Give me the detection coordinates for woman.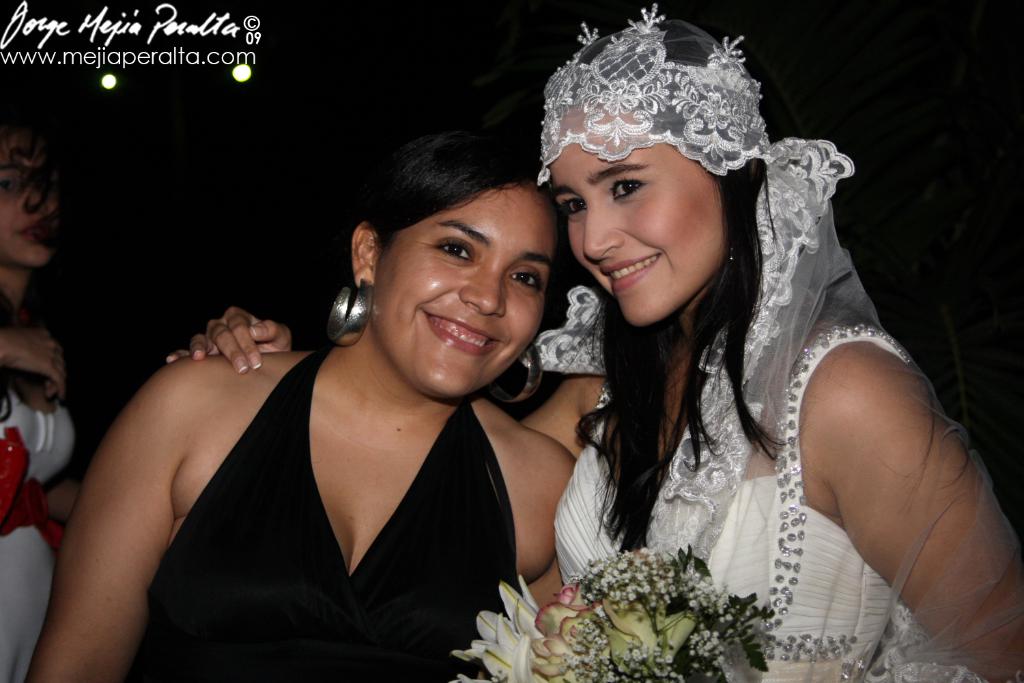
<region>0, 85, 87, 682</region>.
